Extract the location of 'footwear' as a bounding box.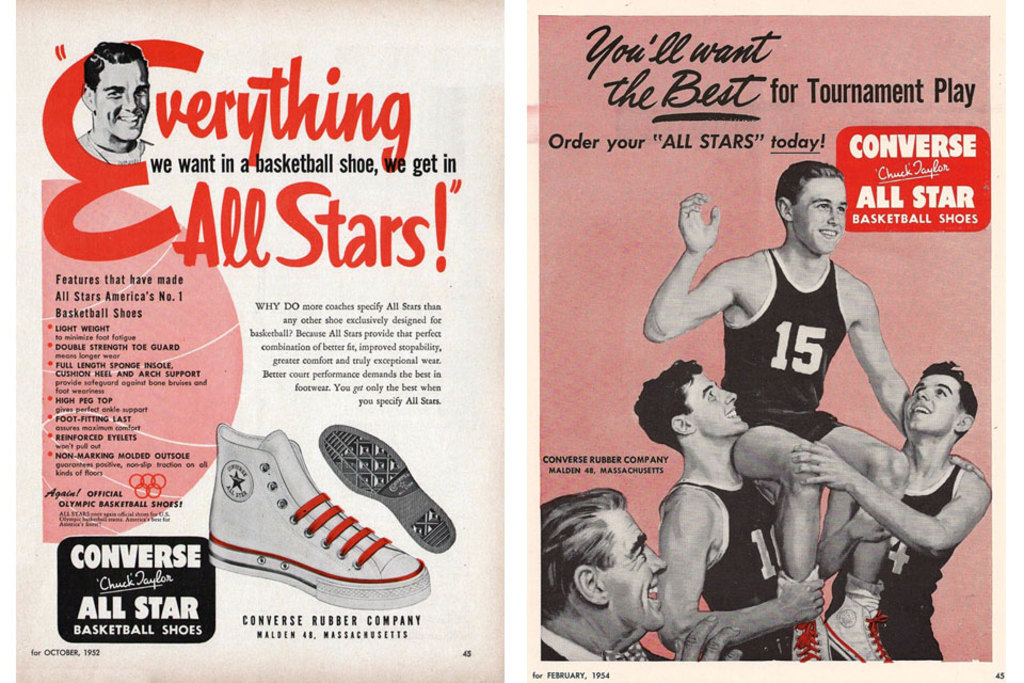
[791, 624, 832, 660].
